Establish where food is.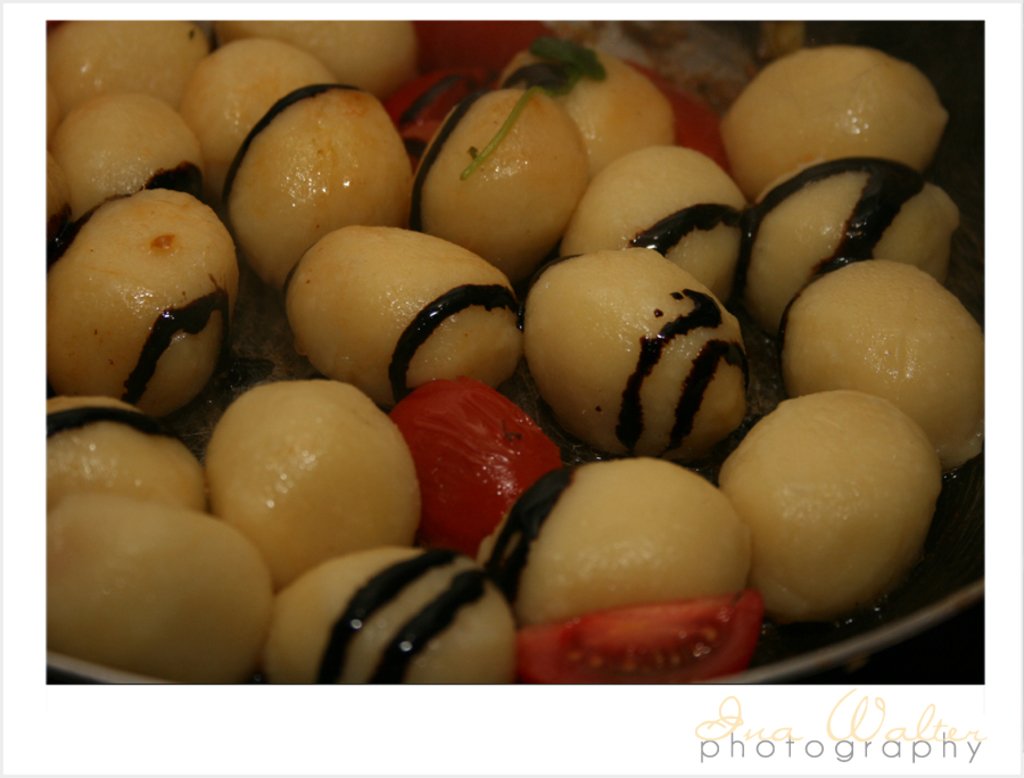
Established at {"x1": 514, "y1": 590, "x2": 761, "y2": 685}.
